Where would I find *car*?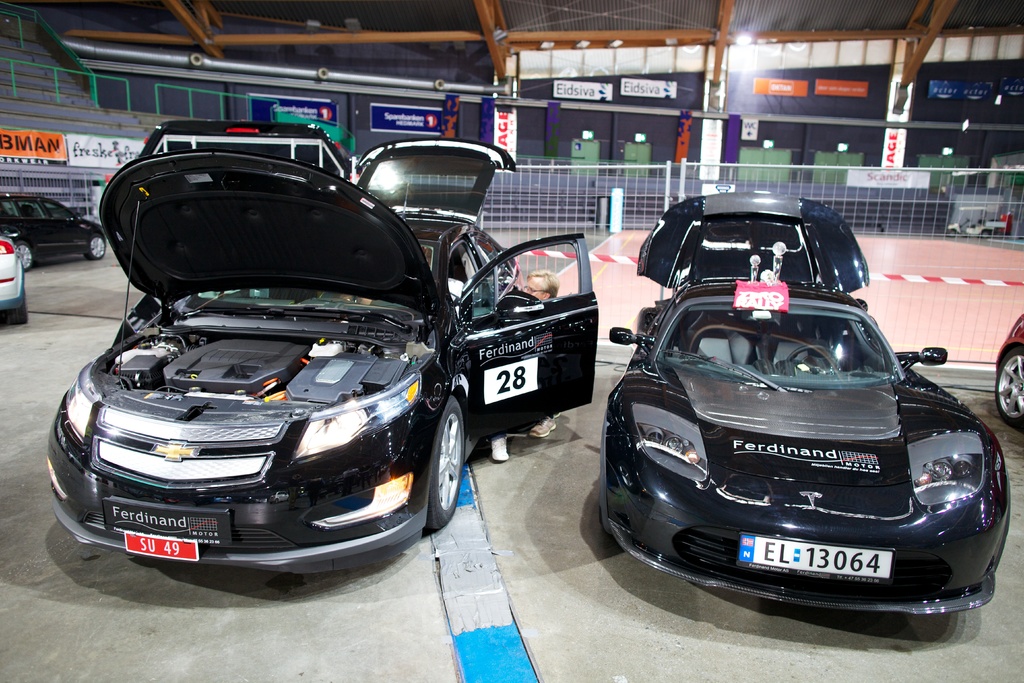
At (993, 311, 1023, 425).
